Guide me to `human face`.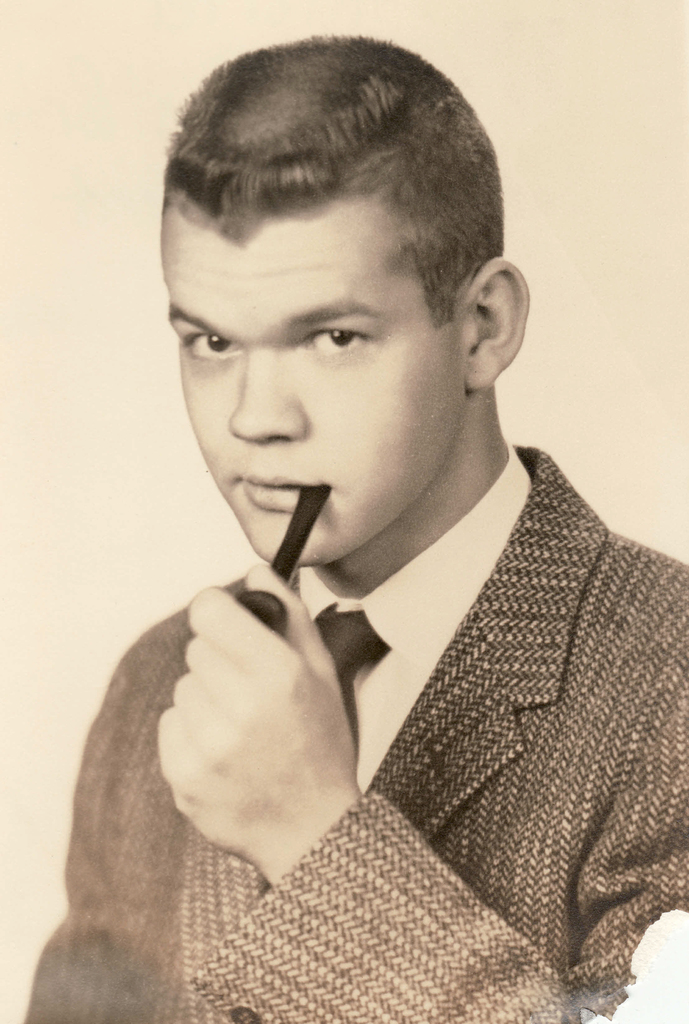
Guidance: (159,199,469,573).
